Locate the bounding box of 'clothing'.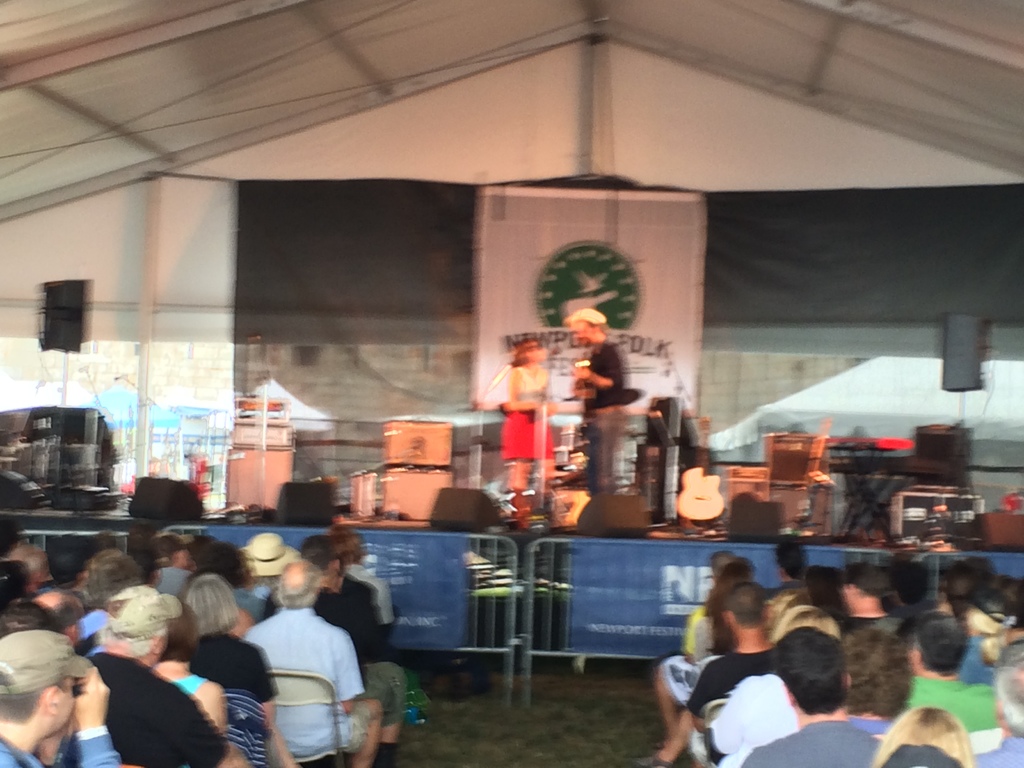
Bounding box: region(341, 564, 397, 625).
